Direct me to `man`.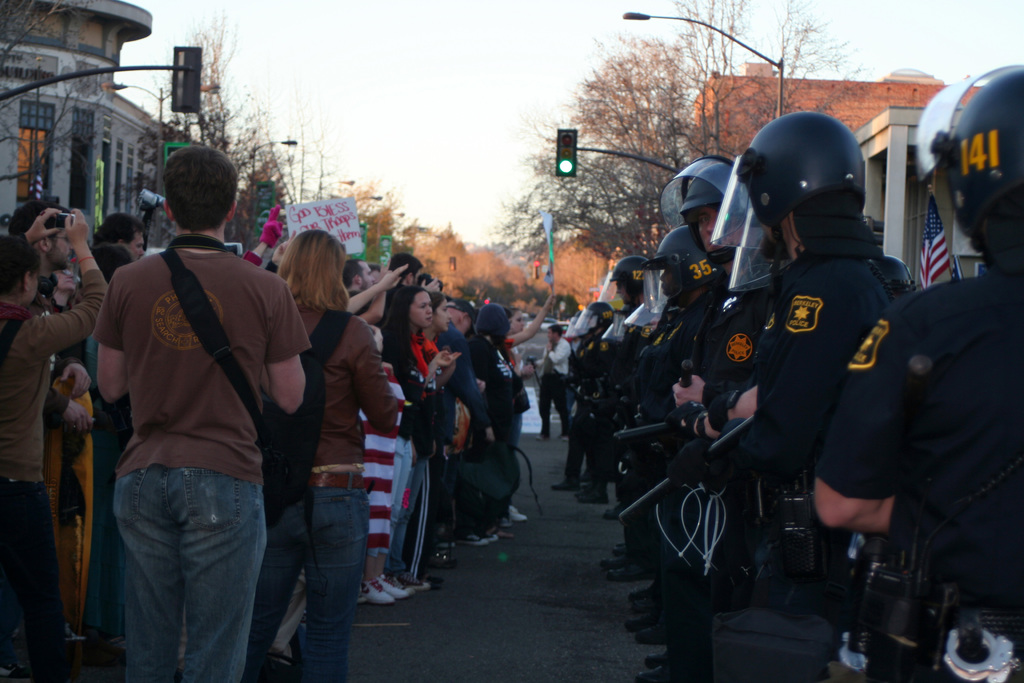
Direction: (346,258,374,320).
